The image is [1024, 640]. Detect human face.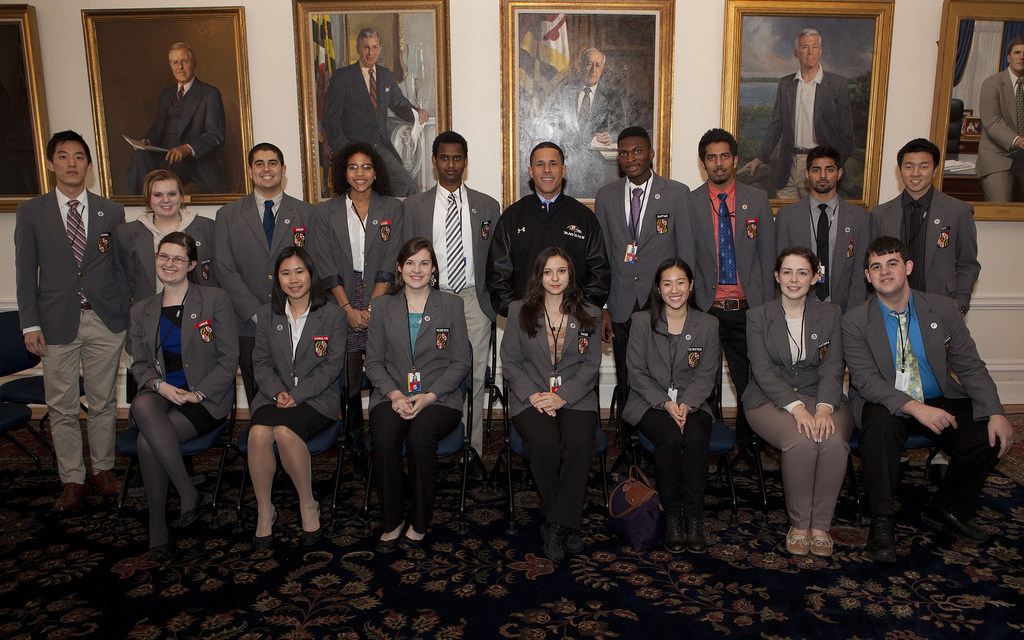
Detection: 250/149/283/189.
